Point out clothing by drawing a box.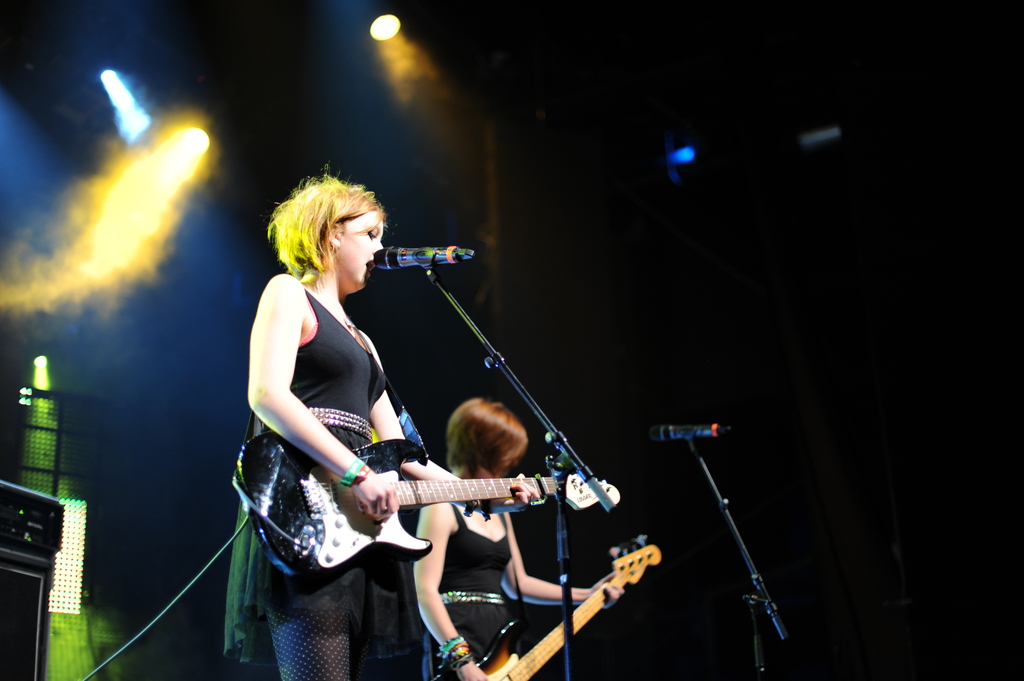
420/499/516/680.
